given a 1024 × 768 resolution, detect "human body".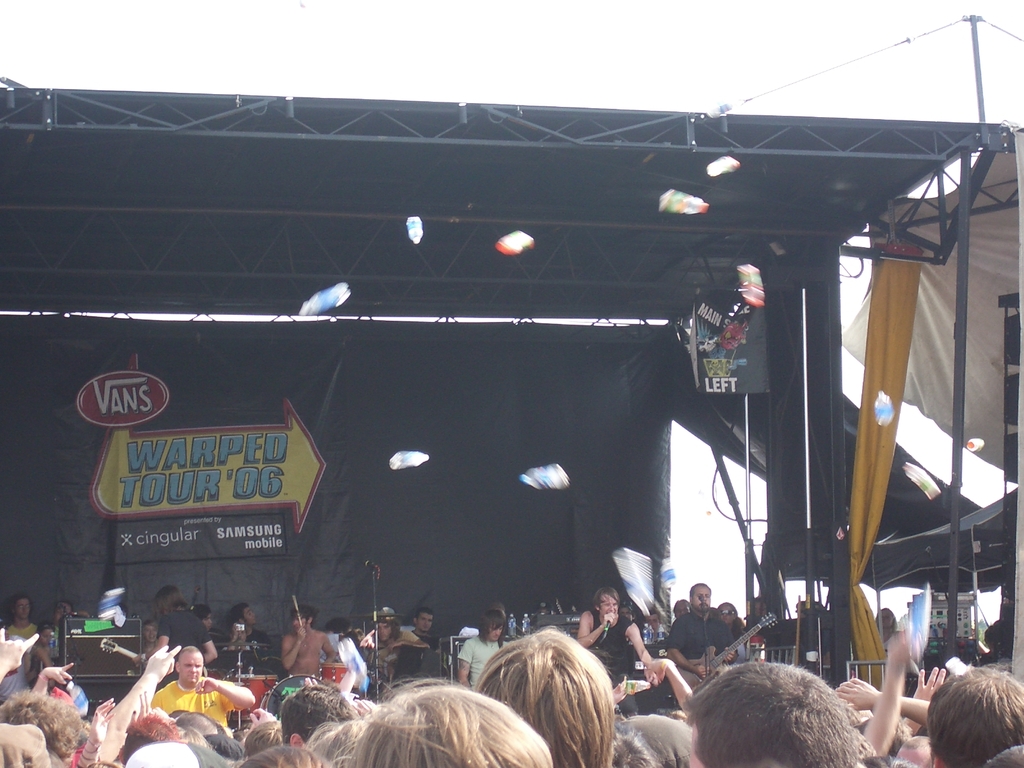
(left=460, top=606, right=508, bottom=691).
